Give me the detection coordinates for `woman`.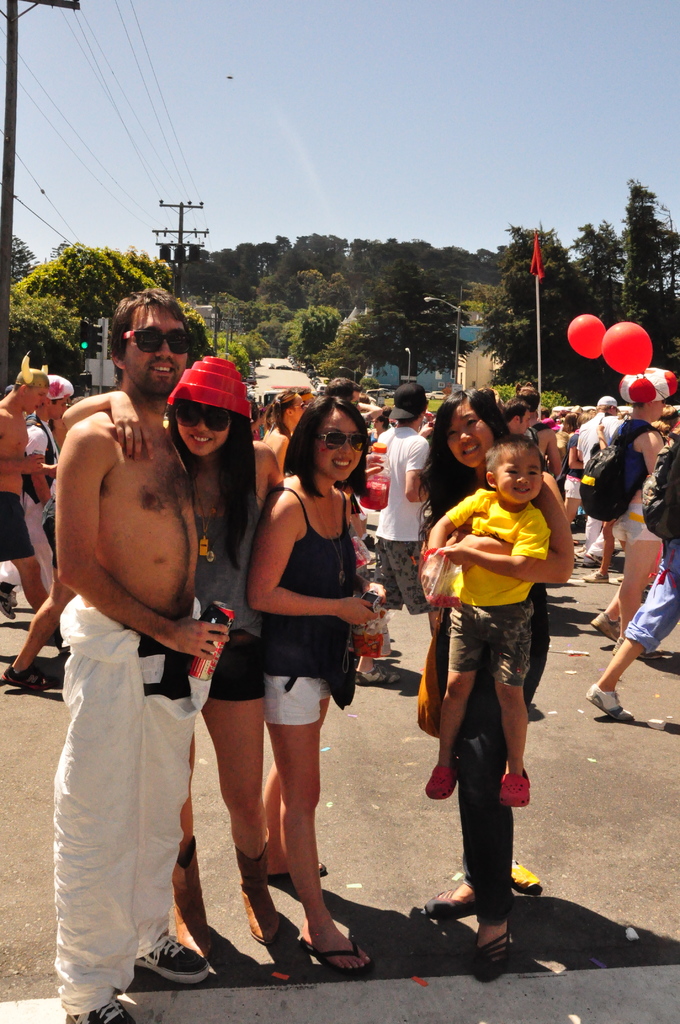
x1=560 y1=411 x2=579 y2=430.
